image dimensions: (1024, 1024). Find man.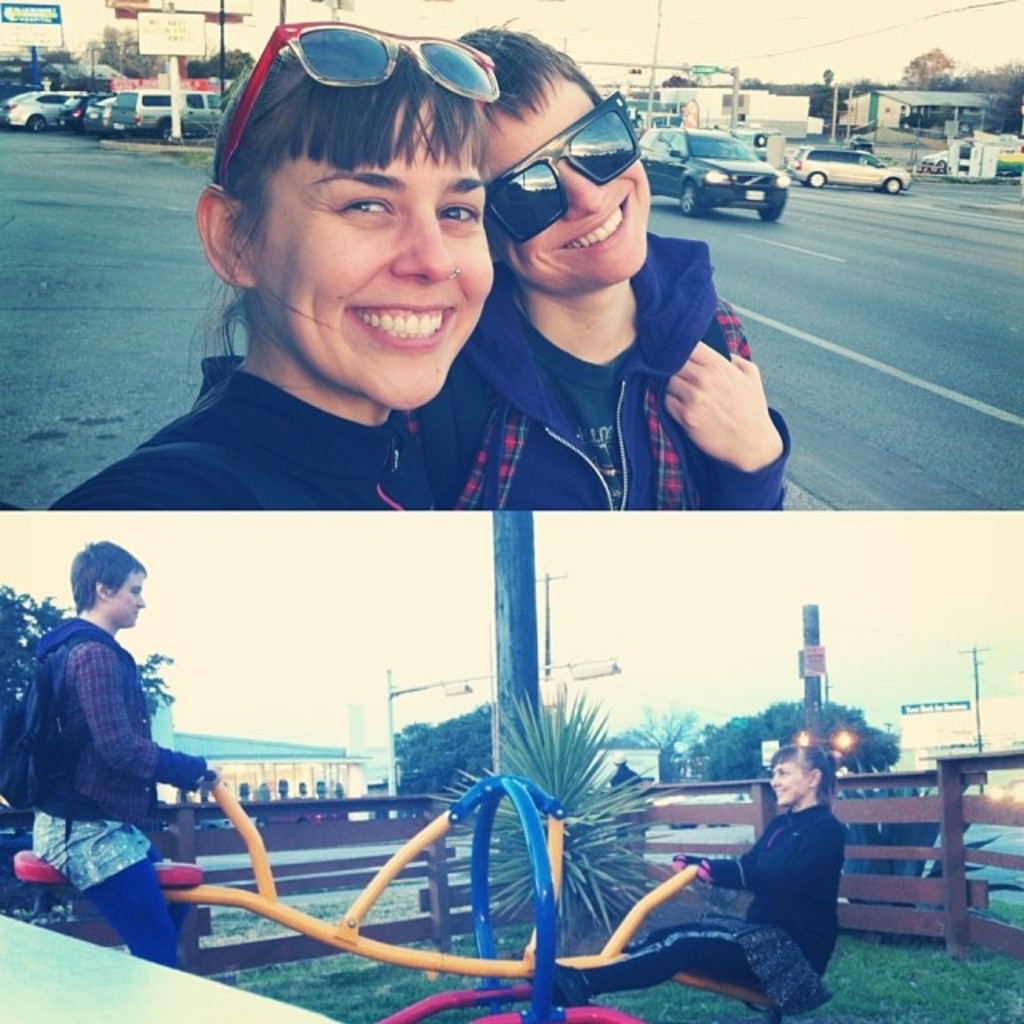
Rect(6, 544, 216, 954).
